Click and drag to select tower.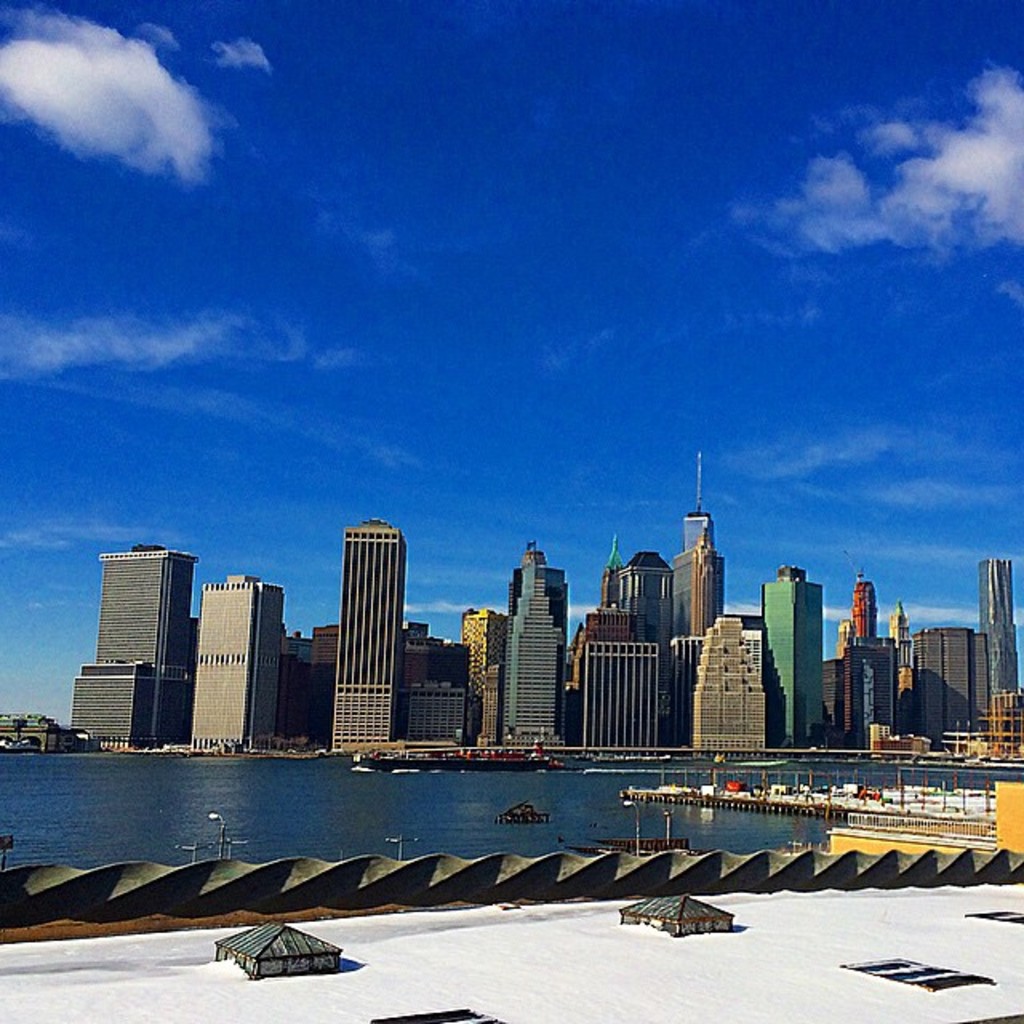
Selection: box=[334, 520, 400, 734].
